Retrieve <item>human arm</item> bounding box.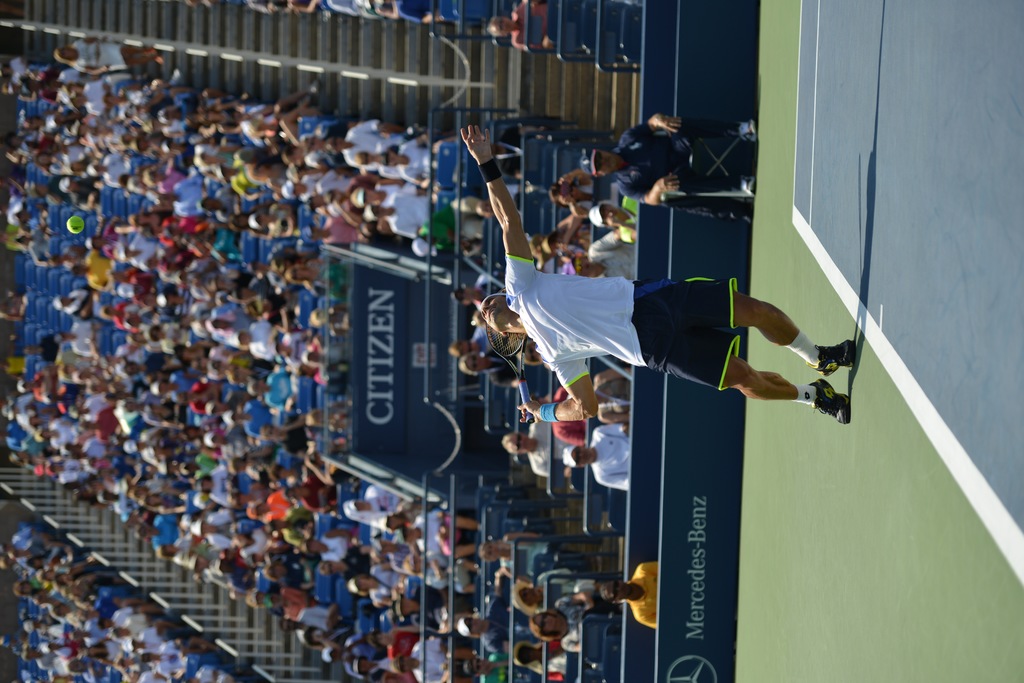
Bounding box: rect(635, 618, 660, 631).
